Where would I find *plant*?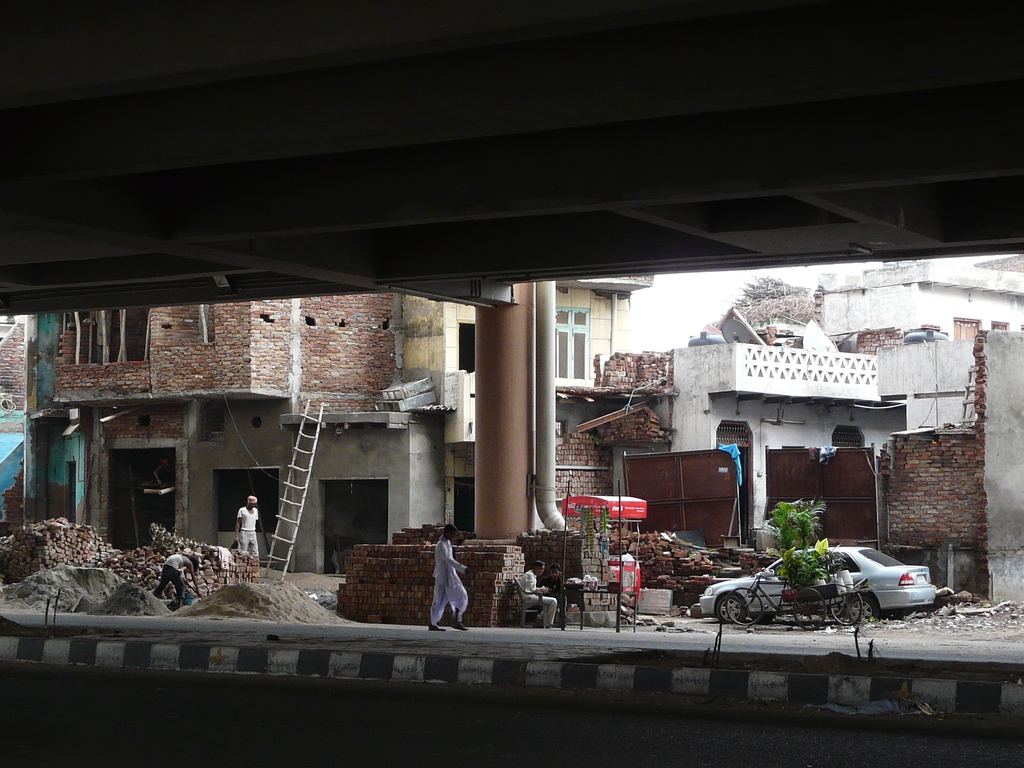
At <region>763, 494, 844, 590</region>.
